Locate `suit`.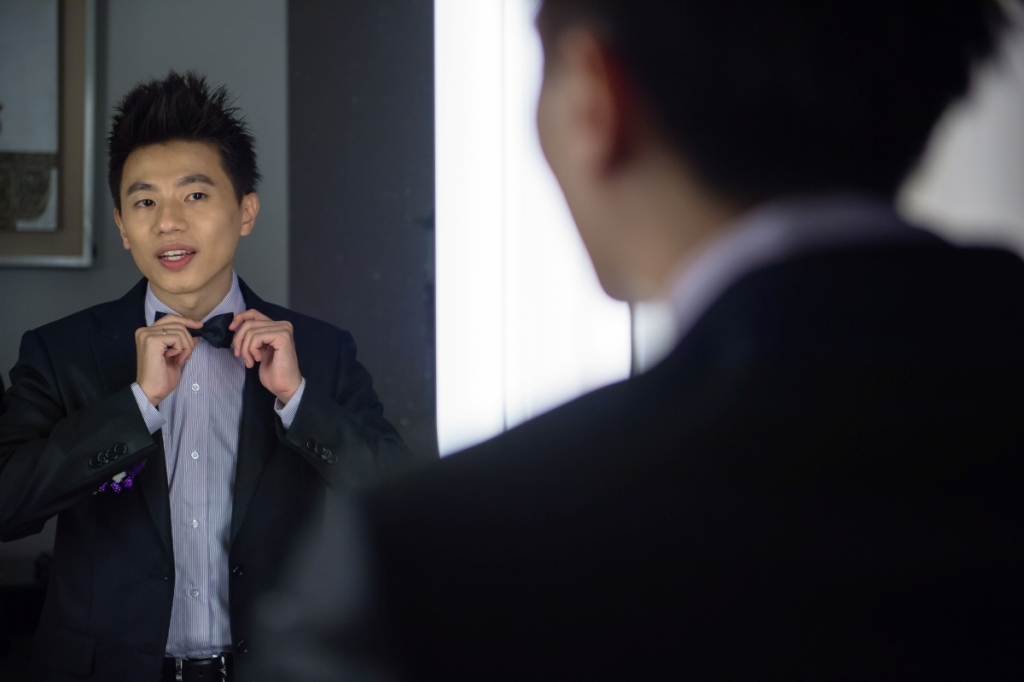
Bounding box: rect(0, 274, 418, 681).
